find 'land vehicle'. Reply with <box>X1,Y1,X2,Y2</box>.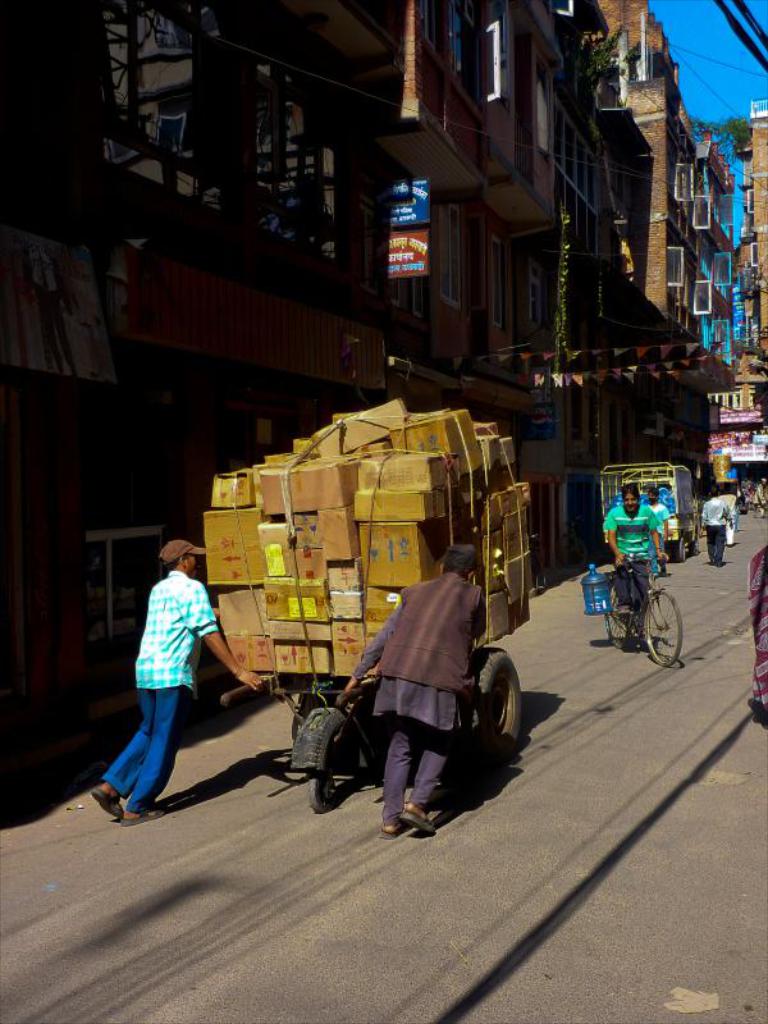
<box>576,552,681,668</box>.
